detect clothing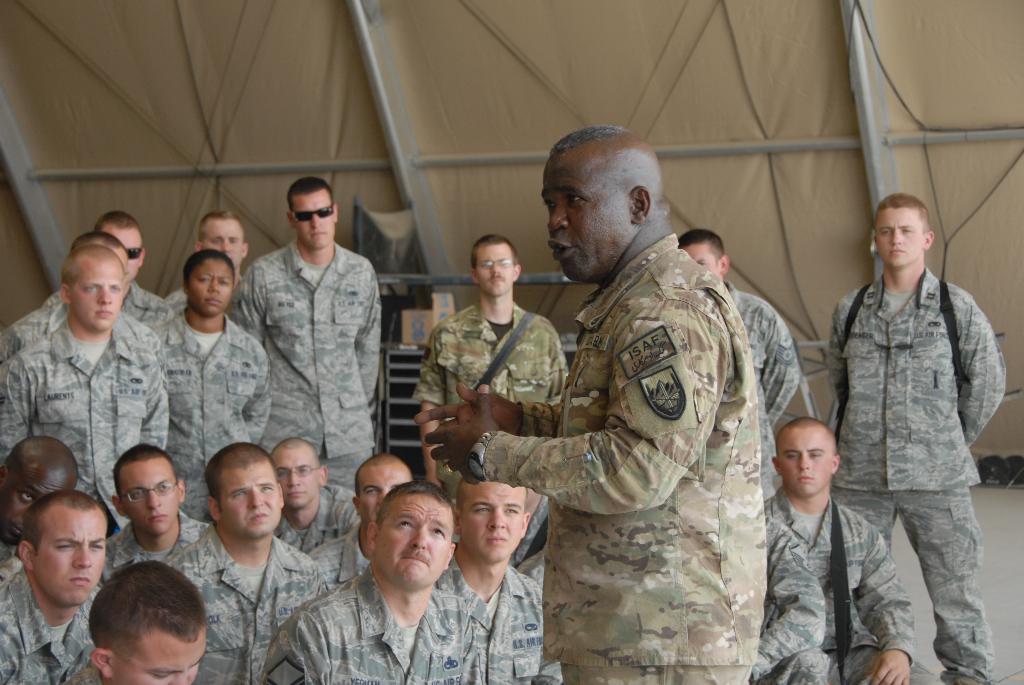
box=[447, 558, 566, 679]
